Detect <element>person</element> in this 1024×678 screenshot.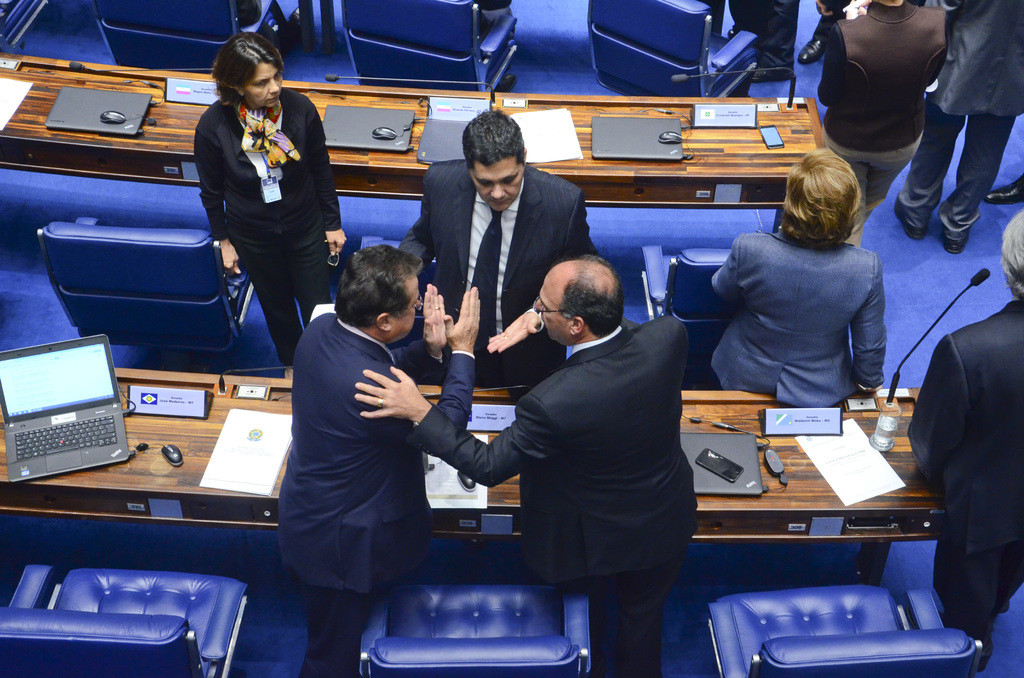
Detection: [355,255,696,677].
